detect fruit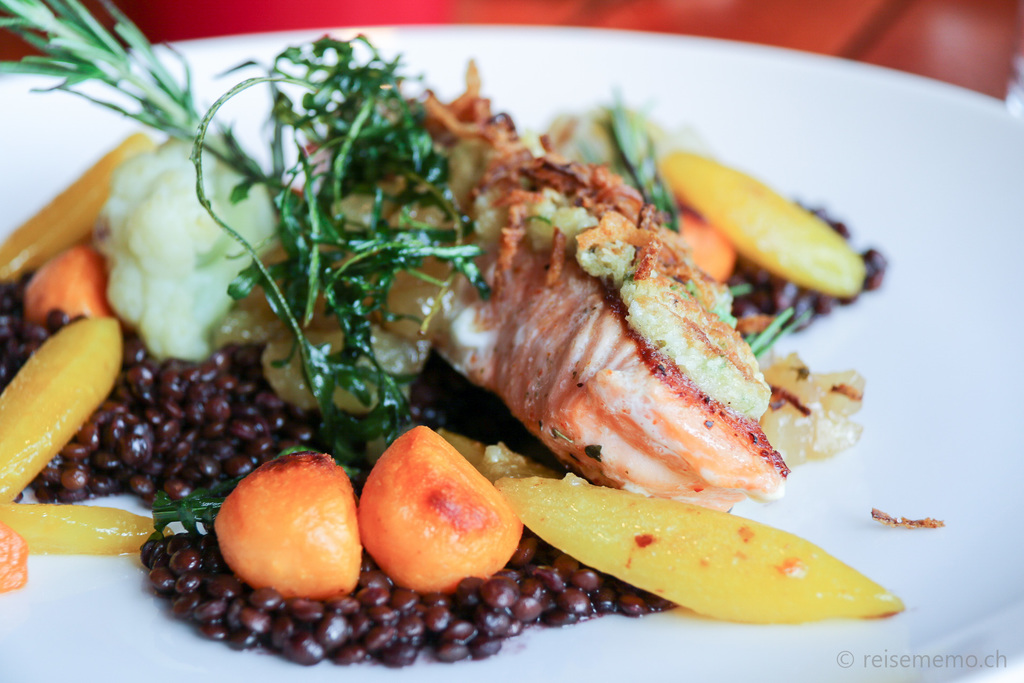
[left=0, top=314, right=124, bottom=503]
